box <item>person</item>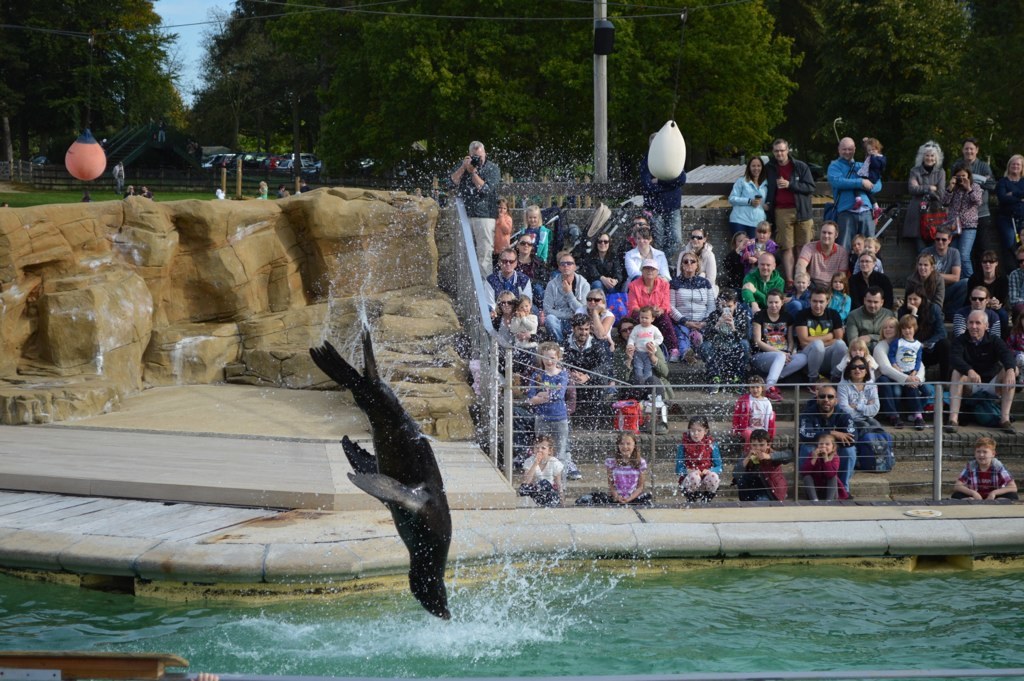
(x1=732, y1=432, x2=793, y2=503)
